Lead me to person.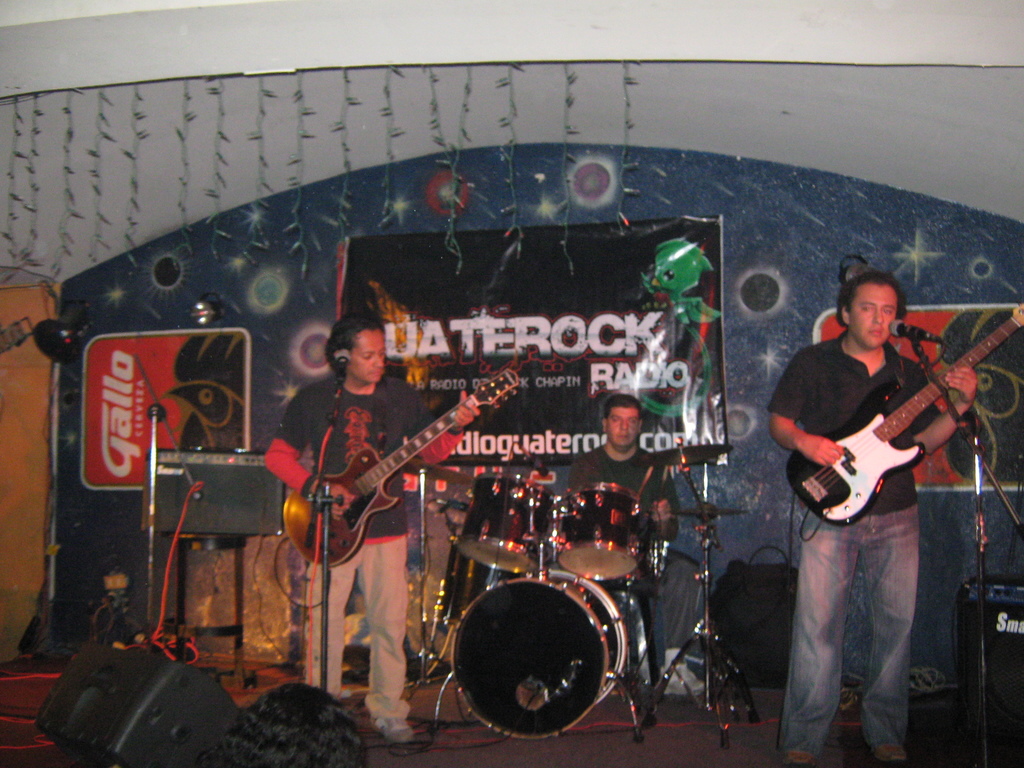
Lead to [left=570, top=399, right=707, bottom=694].
